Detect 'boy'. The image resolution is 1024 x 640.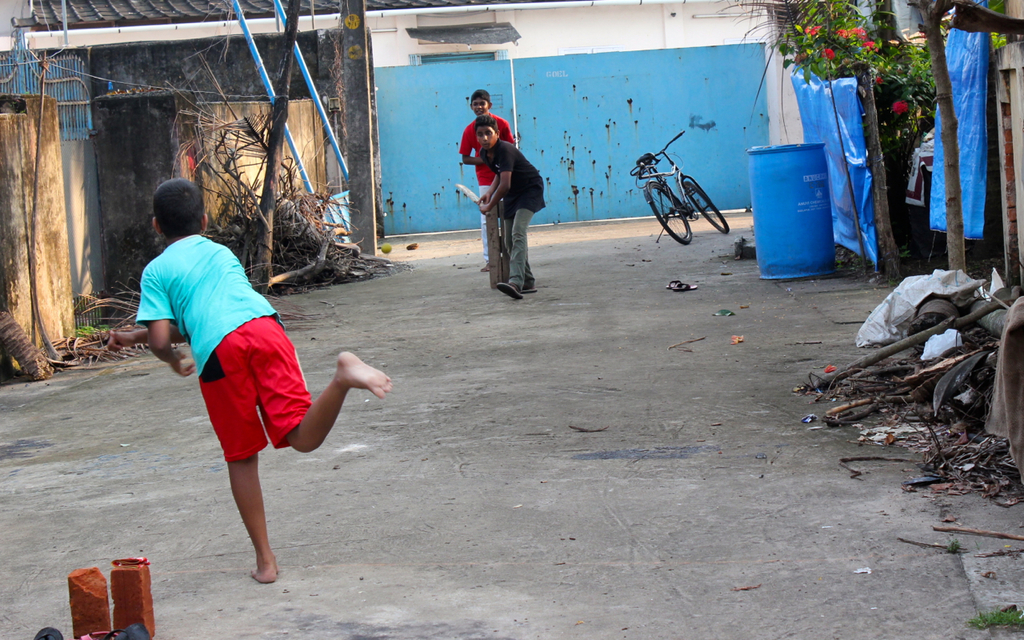
BBox(134, 178, 396, 586).
